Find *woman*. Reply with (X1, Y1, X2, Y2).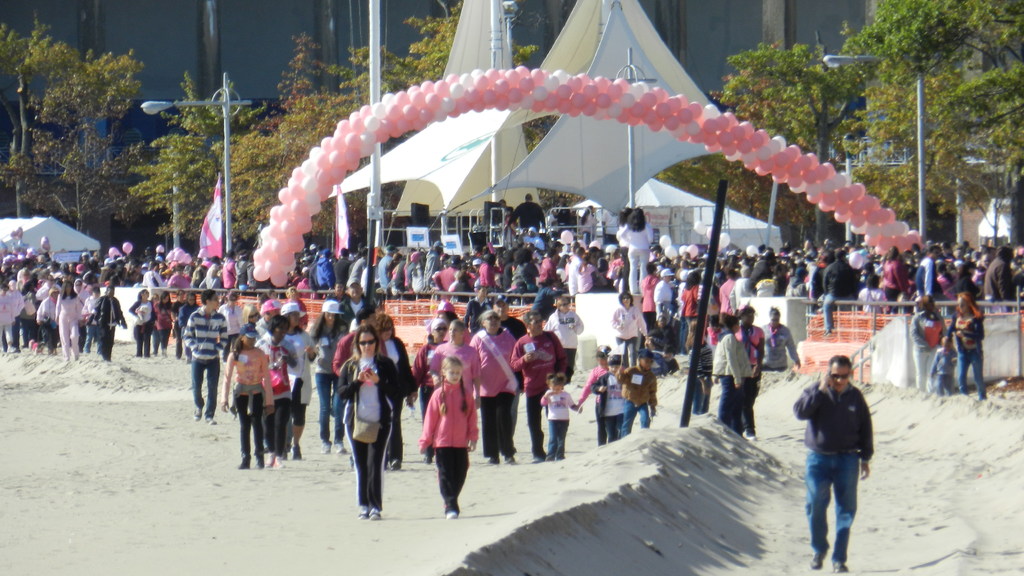
(155, 288, 175, 358).
